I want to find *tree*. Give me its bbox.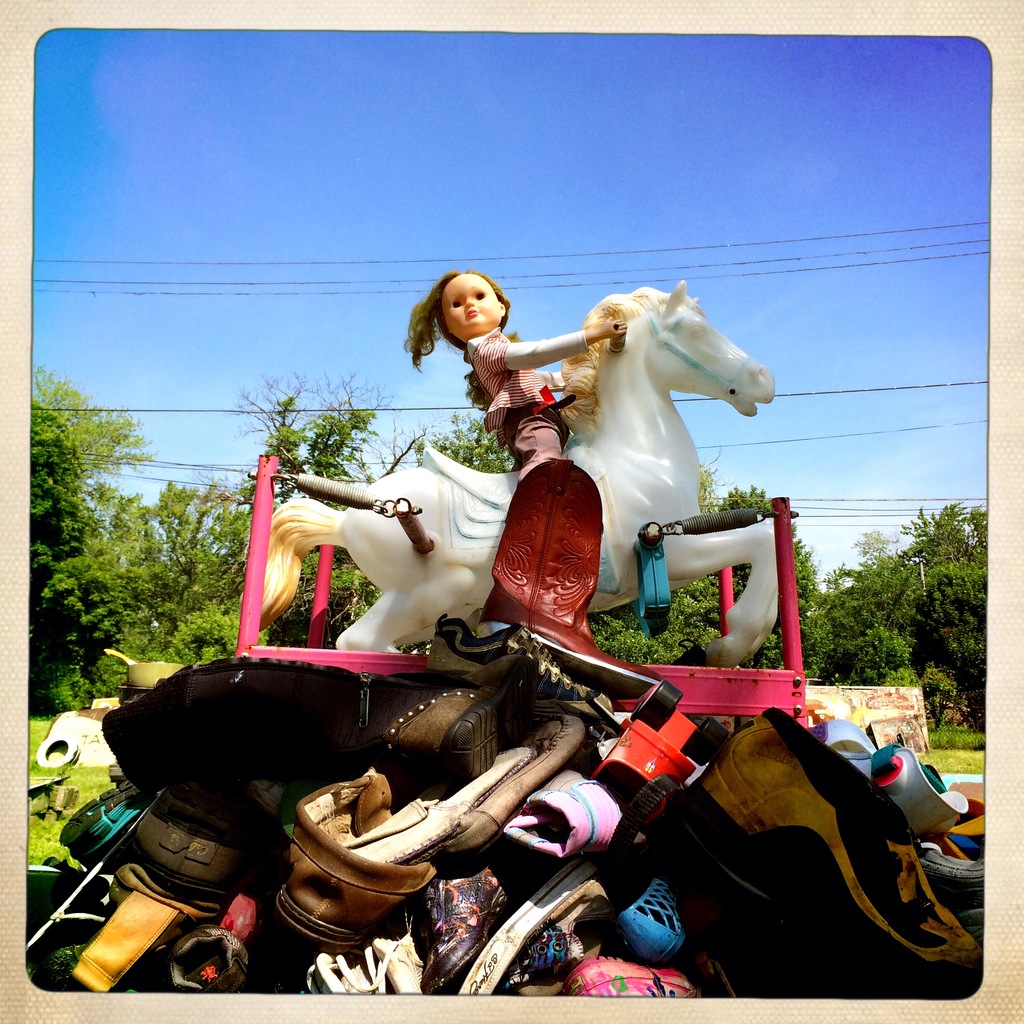
left=412, top=406, right=712, bottom=672.
